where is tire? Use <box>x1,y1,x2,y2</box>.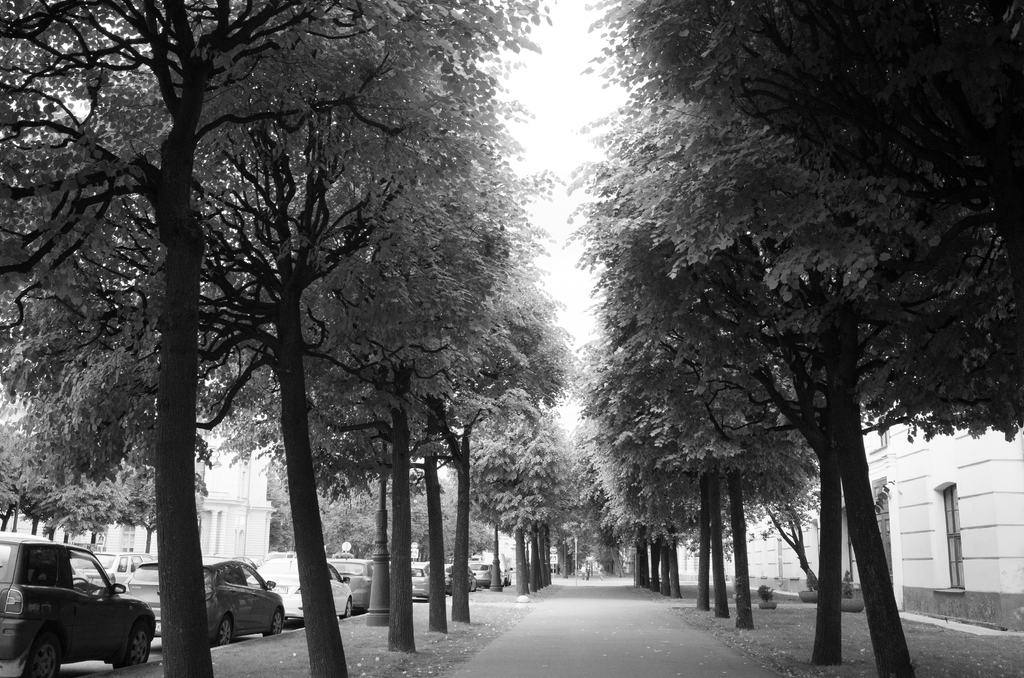
<box>111,618,153,670</box>.
